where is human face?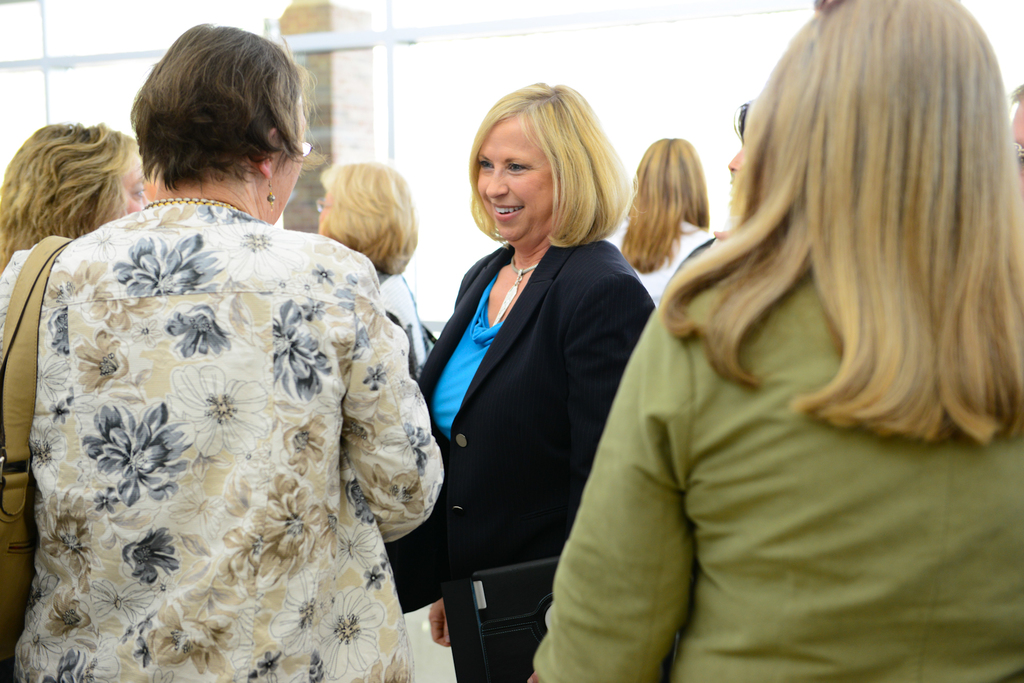
[476, 113, 554, 241].
